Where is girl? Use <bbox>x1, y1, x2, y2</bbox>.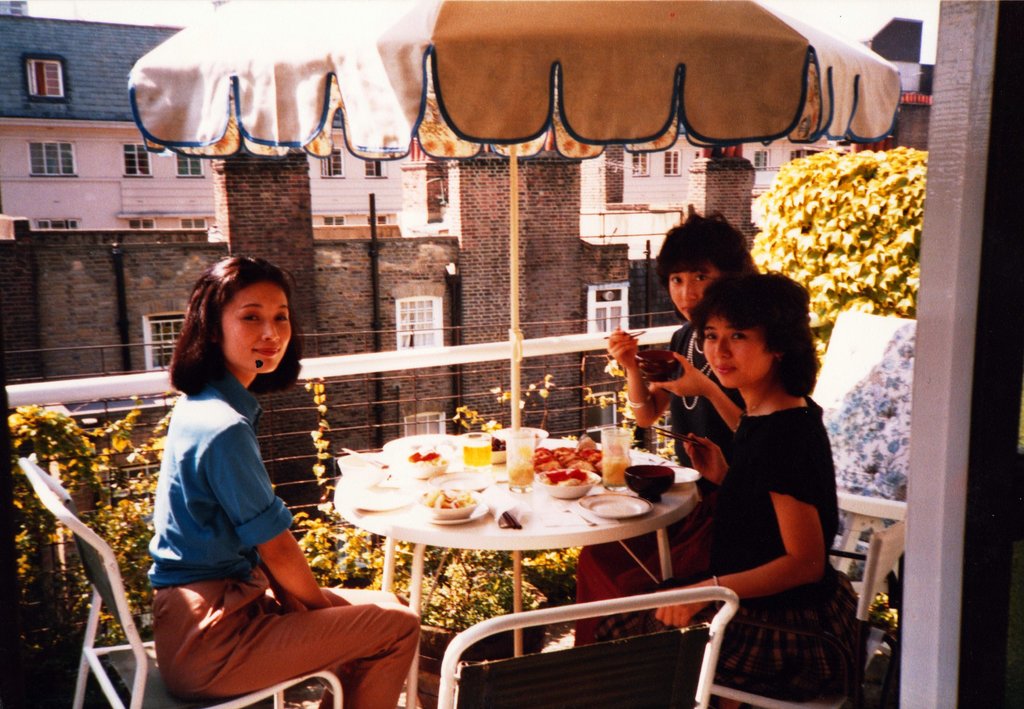
<bbox>577, 216, 766, 647</bbox>.
